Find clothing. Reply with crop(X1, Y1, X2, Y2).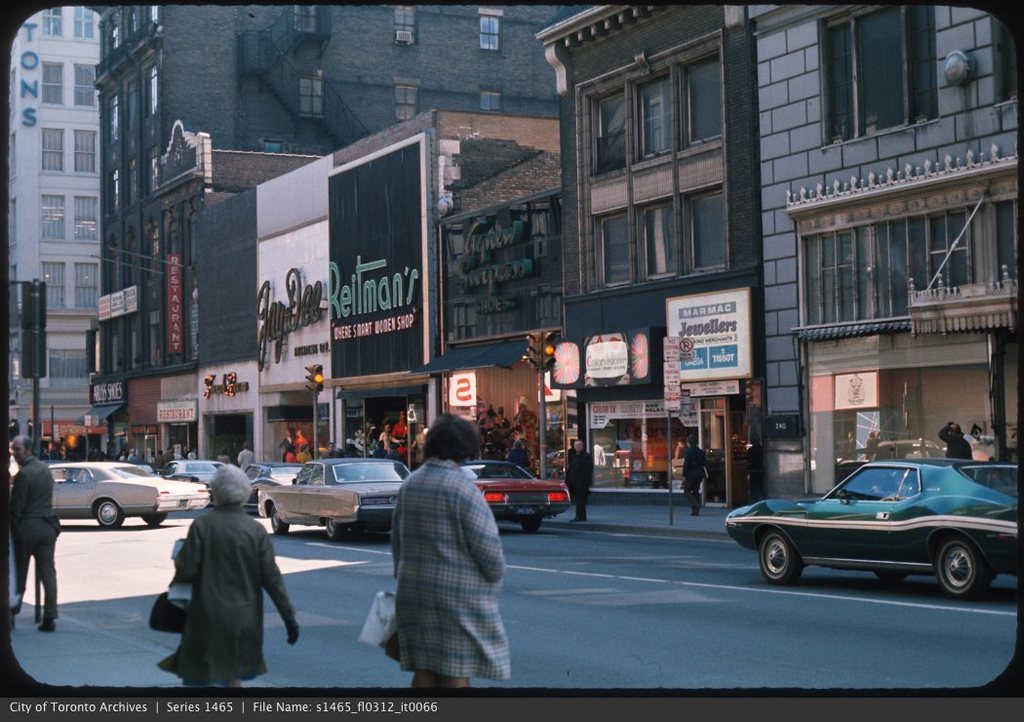
crop(158, 501, 297, 691).
